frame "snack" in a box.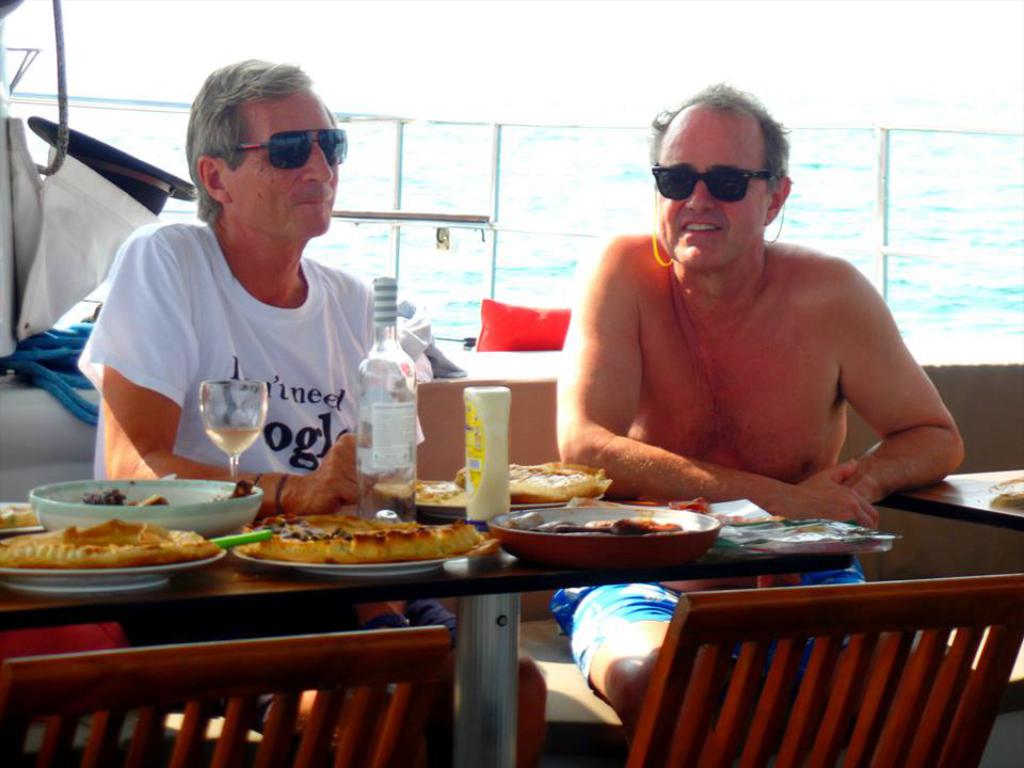
Rect(214, 479, 255, 507).
